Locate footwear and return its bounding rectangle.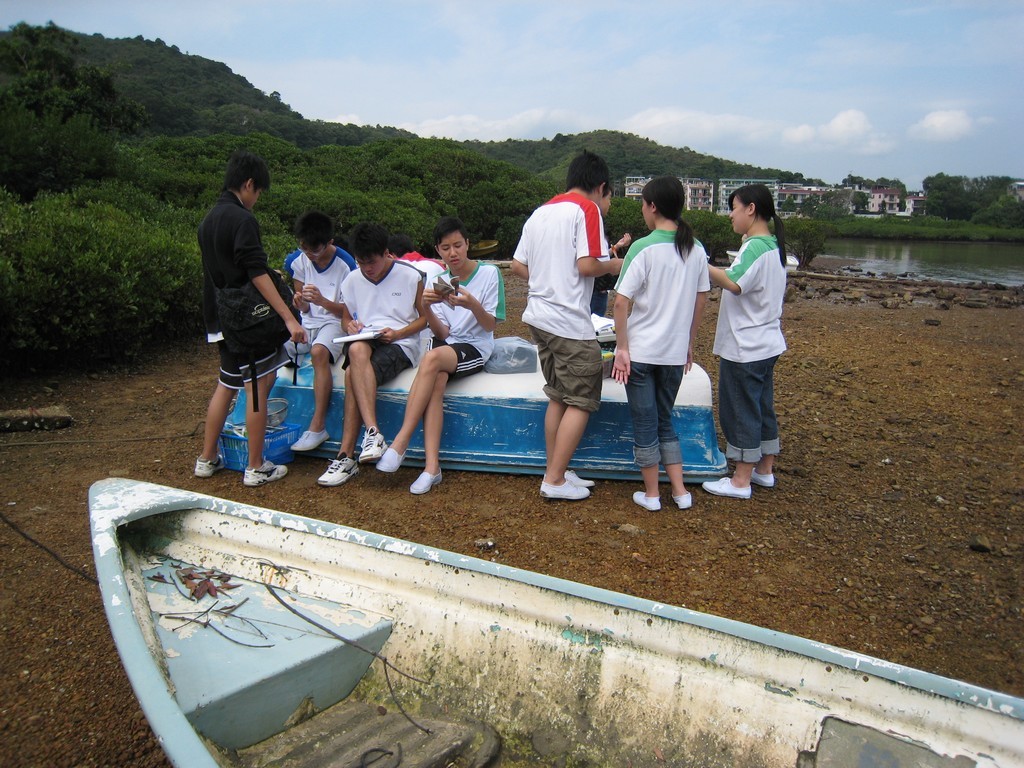
detection(742, 470, 771, 484).
